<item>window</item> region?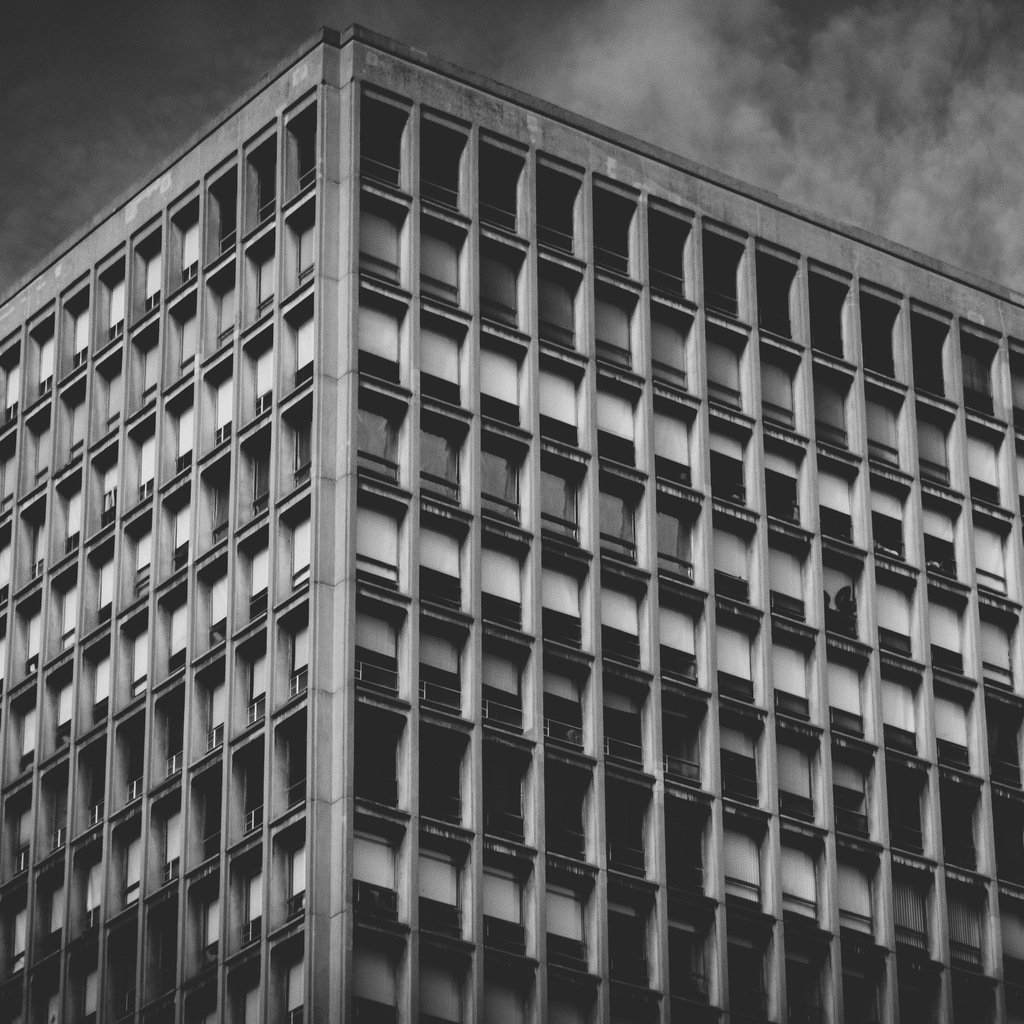
box=[772, 625, 817, 728]
